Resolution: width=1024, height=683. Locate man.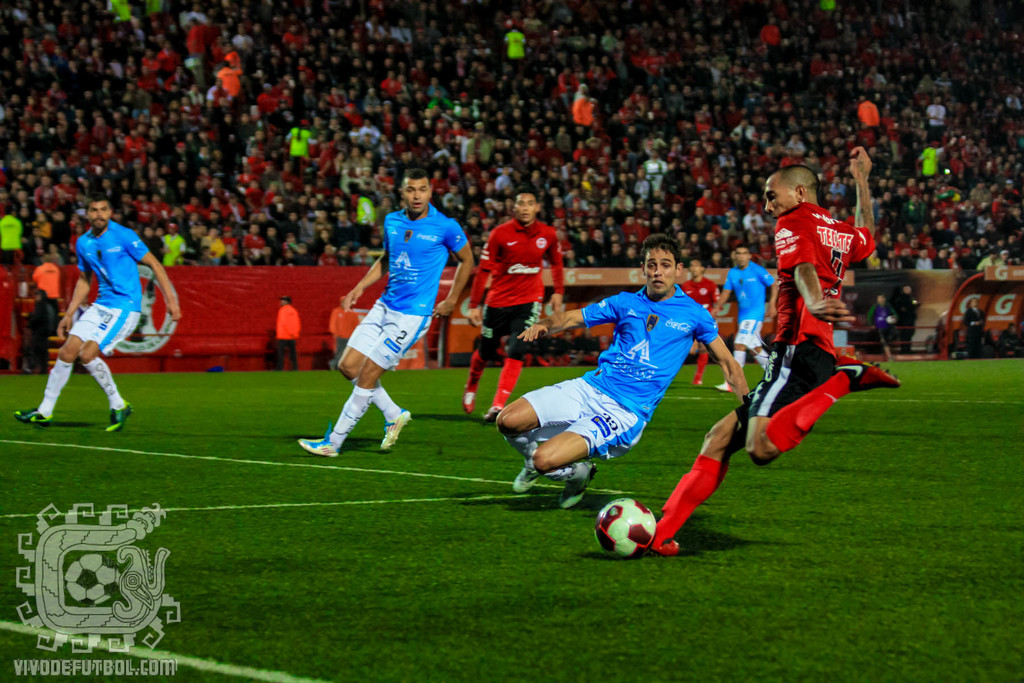
locate(323, 292, 363, 368).
